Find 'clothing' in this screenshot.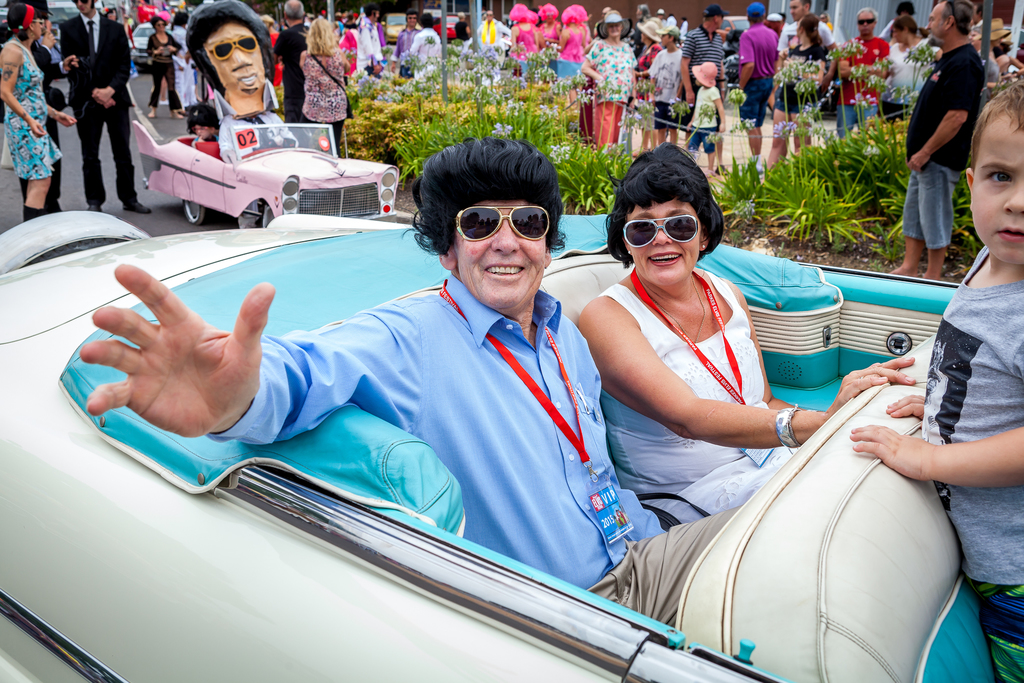
The bounding box for 'clothing' is pyautogui.locateOnScreen(644, 45, 687, 130).
